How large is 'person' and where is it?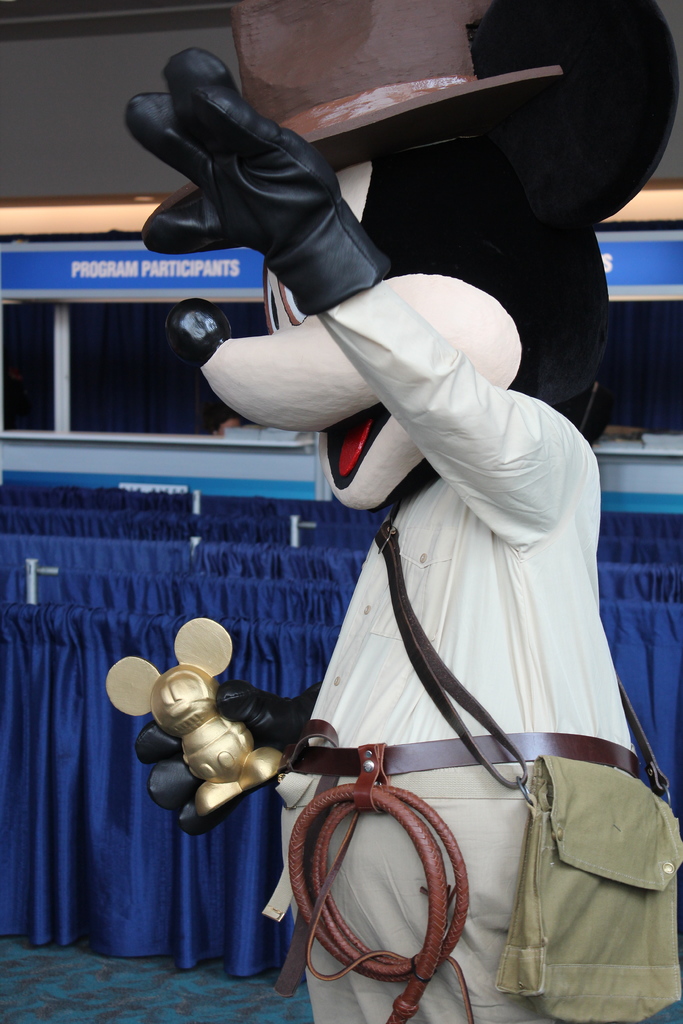
Bounding box: bbox=(125, 77, 621, 1005).
